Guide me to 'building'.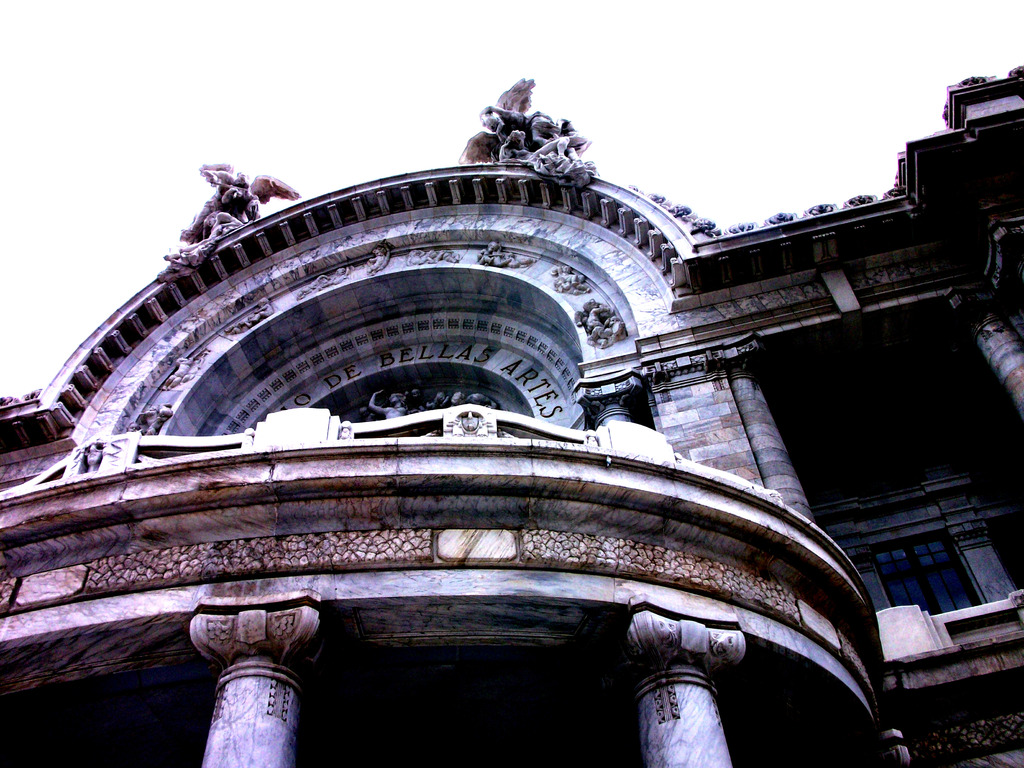
Guidance: BBox(0, 0, 1023, 767).
